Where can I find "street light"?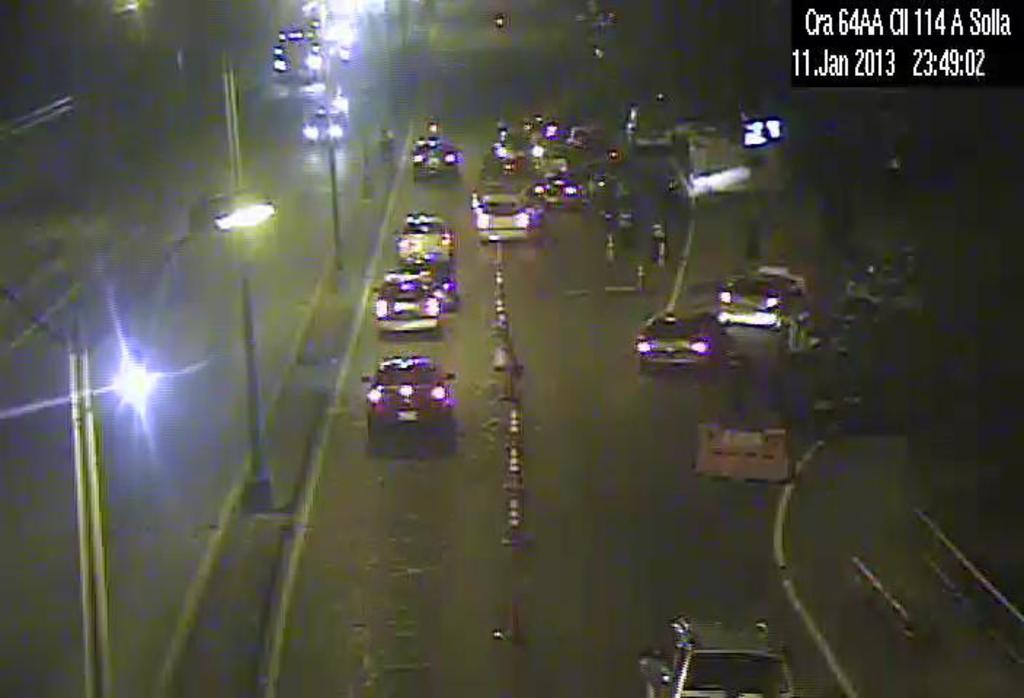
You can find it at box(0, 186, 289, 697).
